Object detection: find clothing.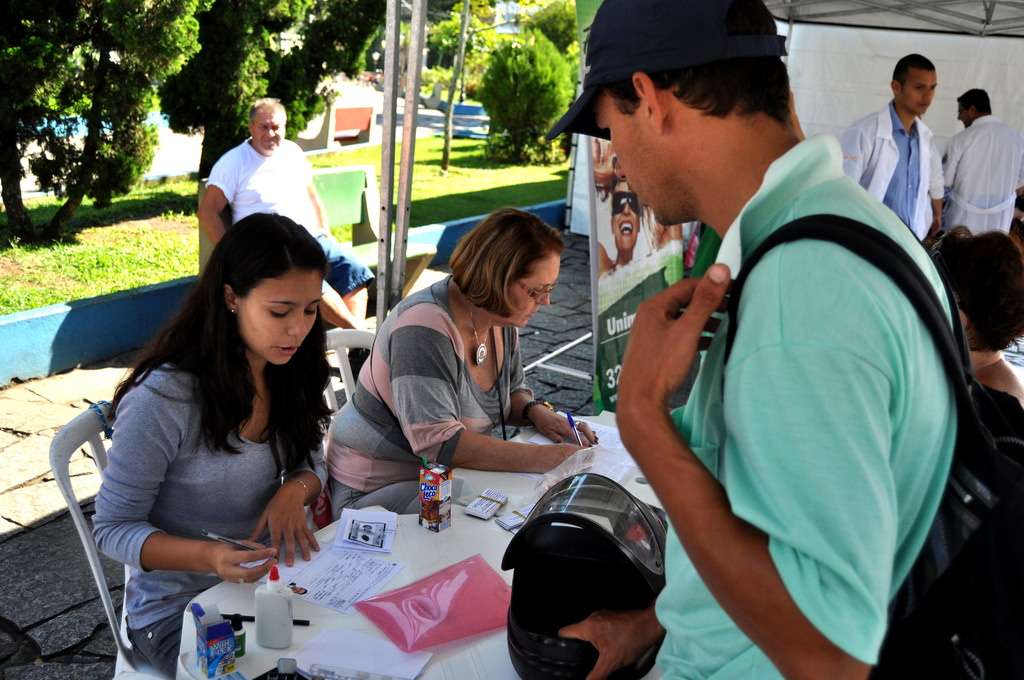
locate(936, 115, 1023, 238).
